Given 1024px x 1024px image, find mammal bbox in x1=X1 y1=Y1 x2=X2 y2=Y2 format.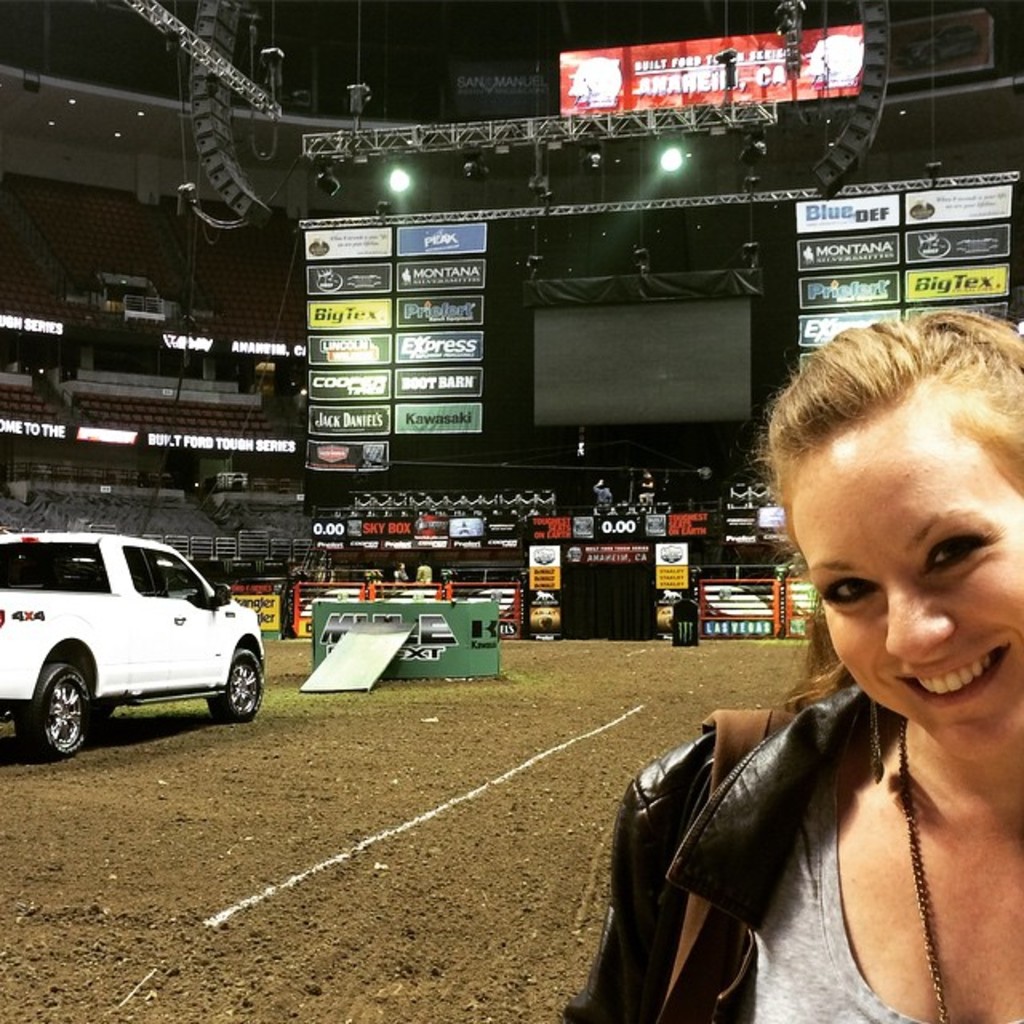
x1=560 y1=309 x2=1022 y2=1022.
